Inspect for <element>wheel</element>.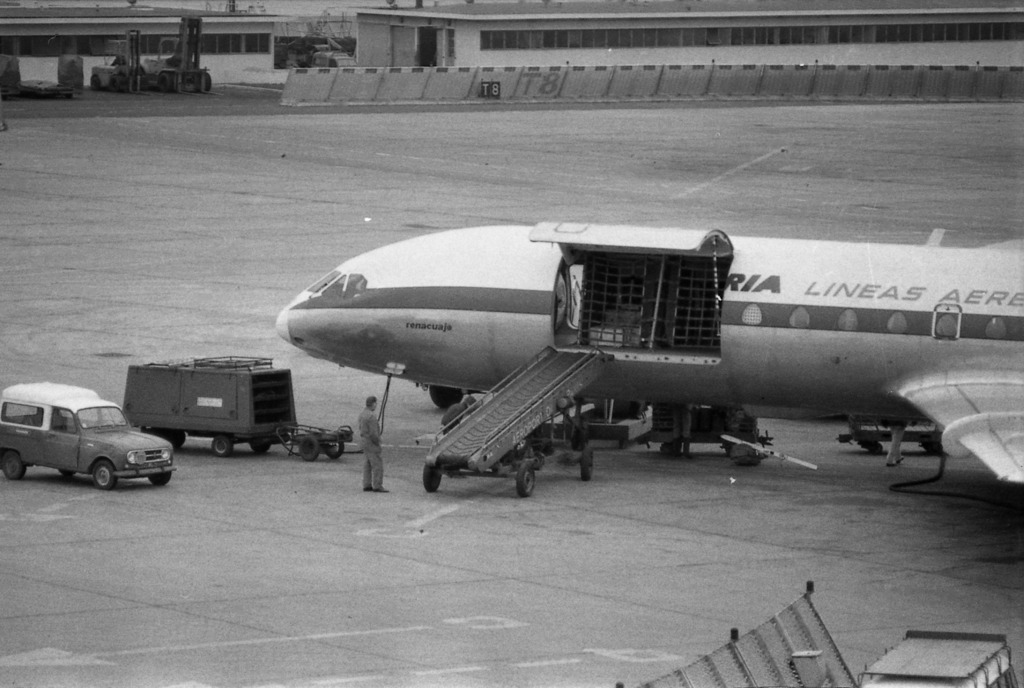
Inspection: [431, 383, 461, 413].
